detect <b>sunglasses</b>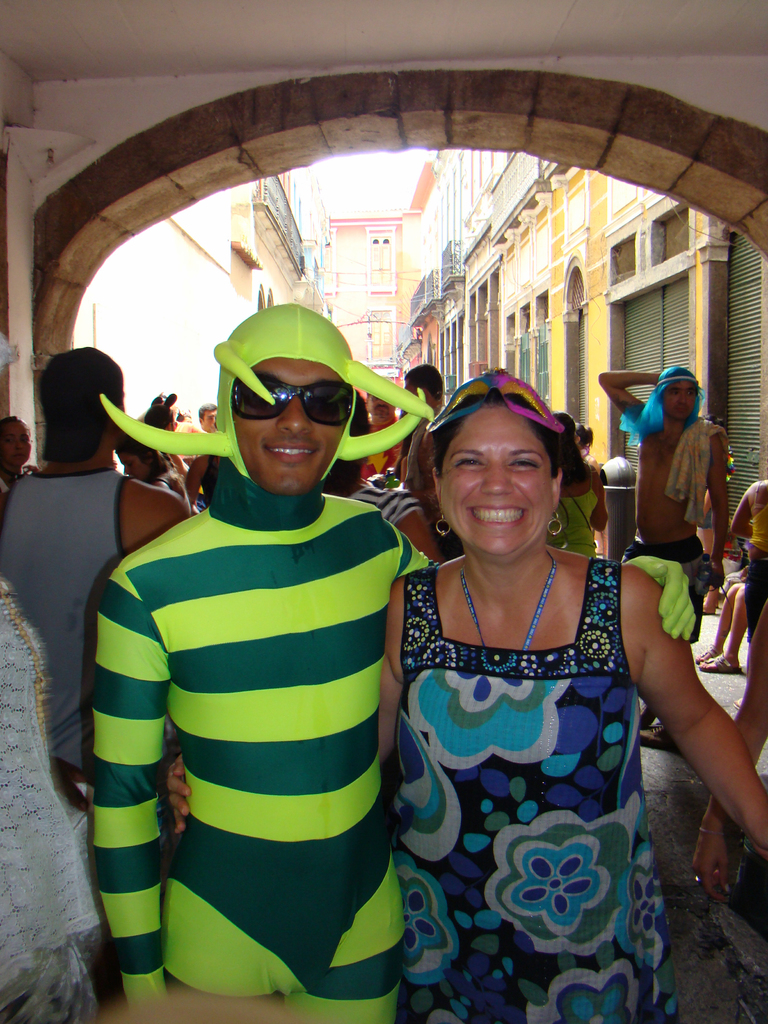
locate(229, 370, 355, 424)
